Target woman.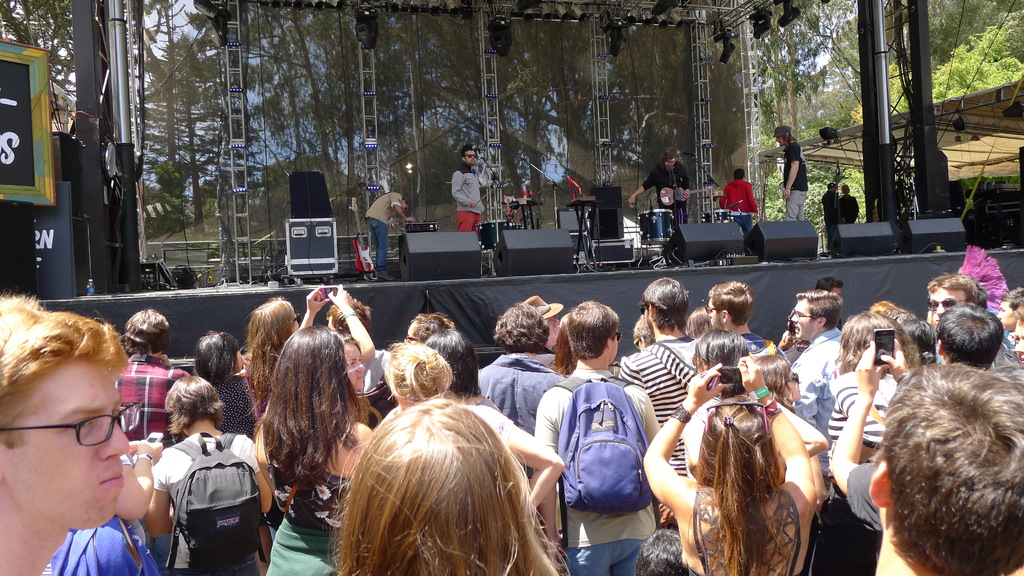
Target region: 425, 329, 565, 514.
